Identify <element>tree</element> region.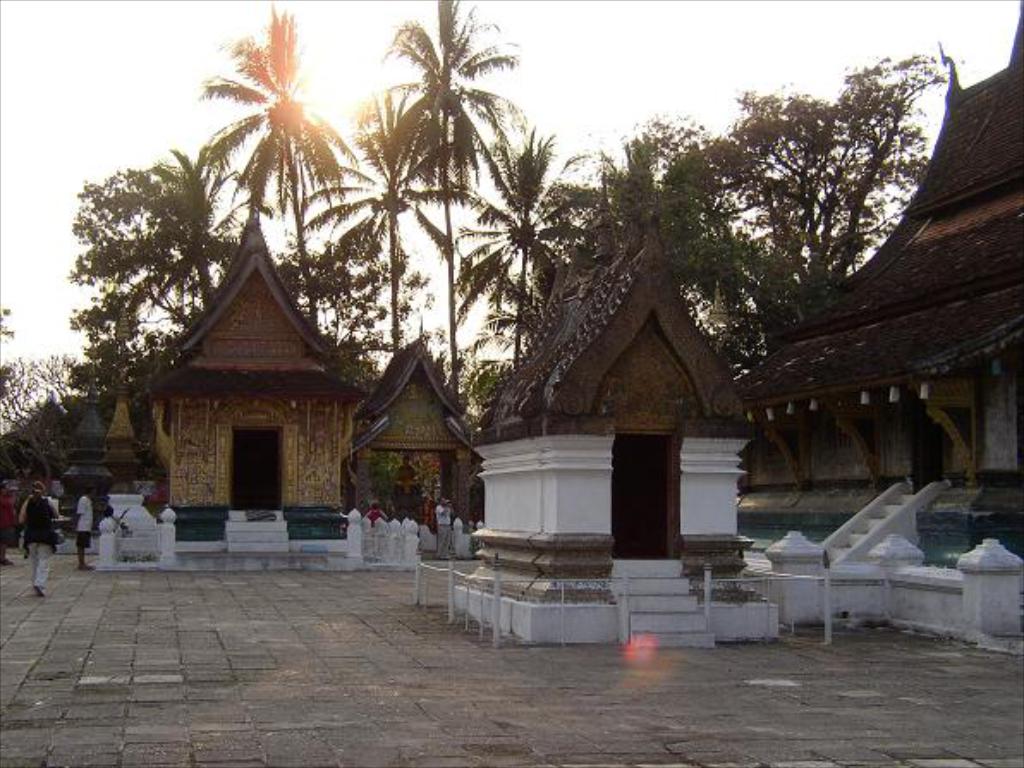
Region: rect(0, 349, 156, 455).
